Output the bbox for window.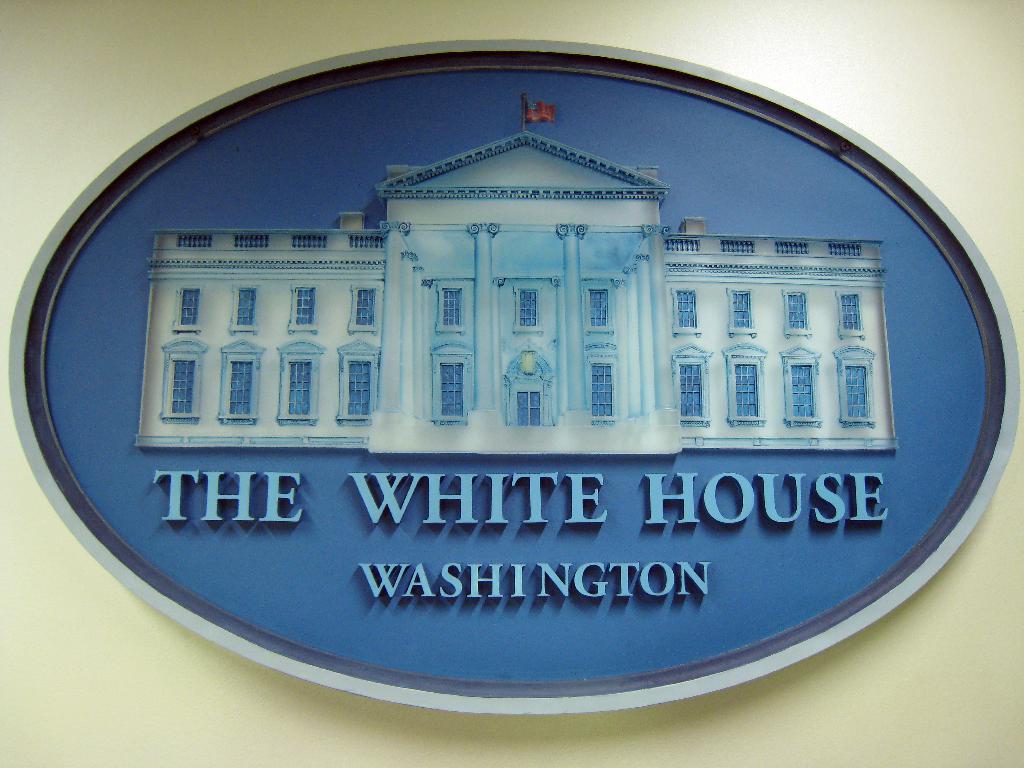
locate(226, 287, 253, 331).
